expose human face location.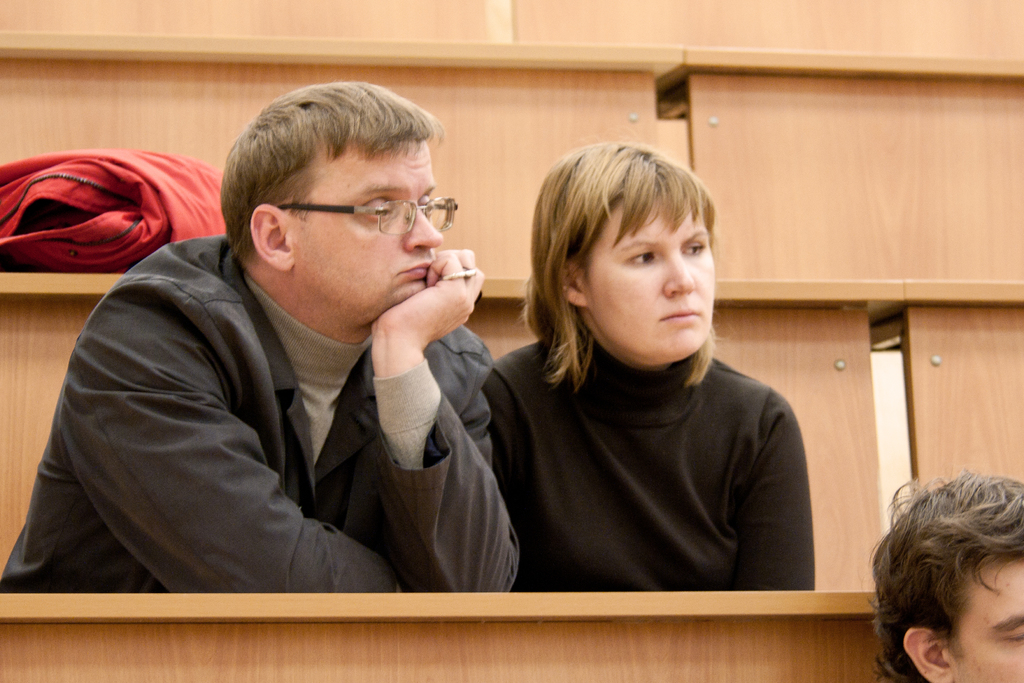
Exposed at 589, 199, 714, 352.
